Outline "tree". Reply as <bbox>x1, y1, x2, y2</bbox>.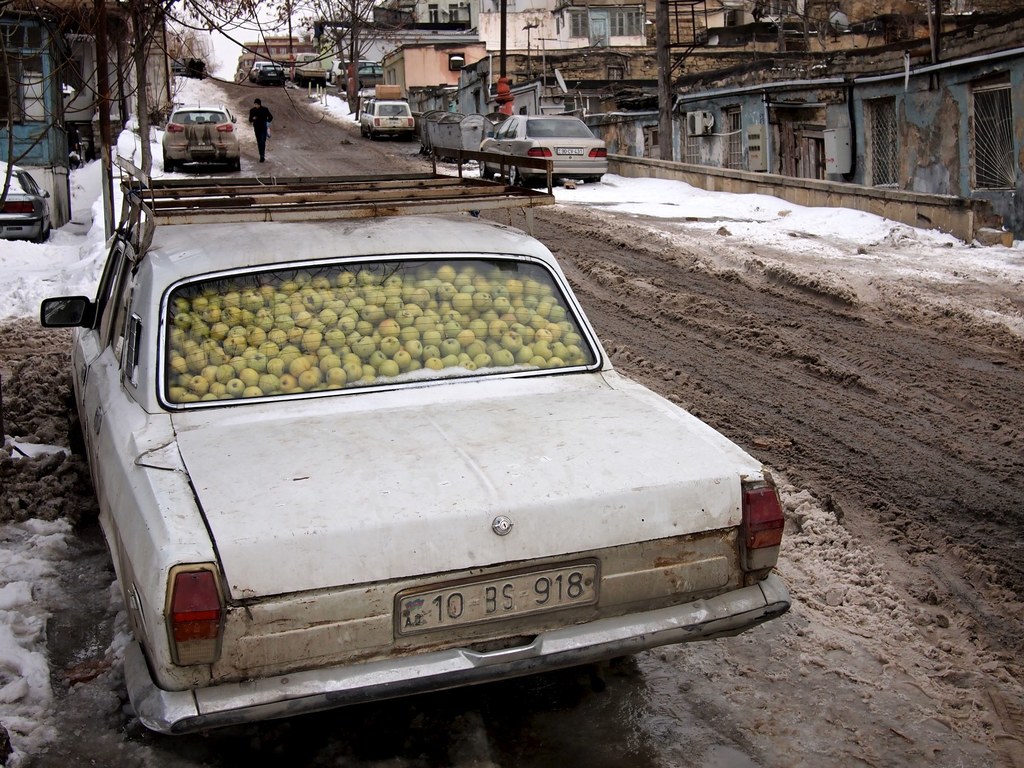
<bbox>0, 0, 80, 184</bbox>.
